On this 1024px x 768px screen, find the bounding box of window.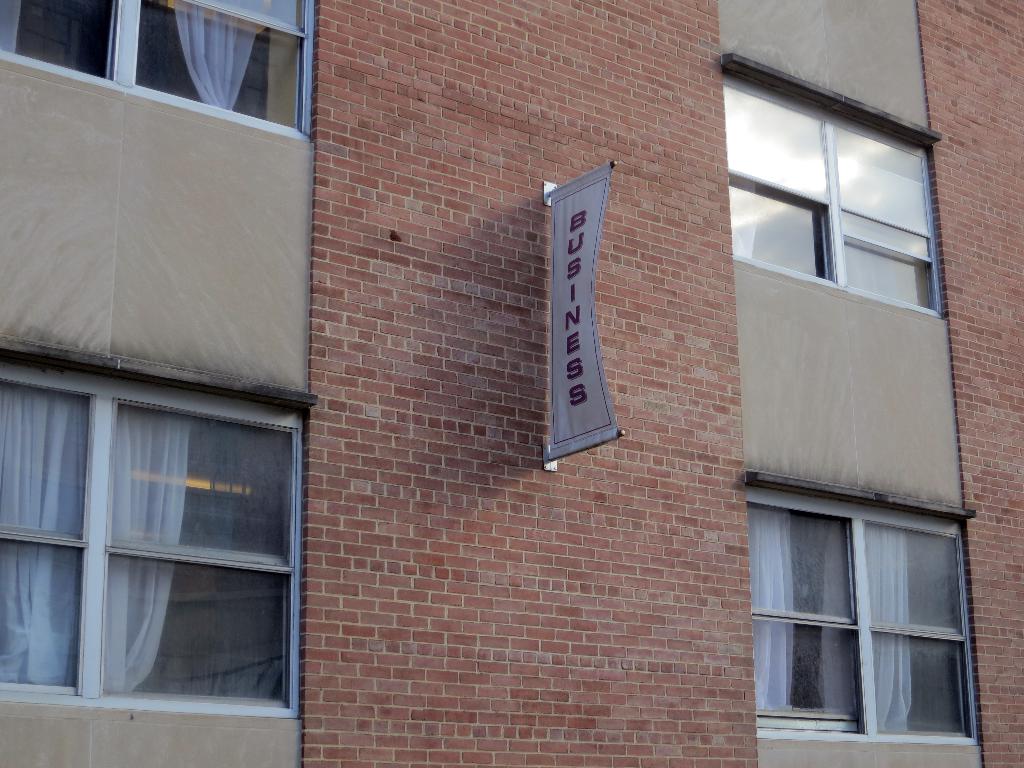
Bounding box: (0,0,313,143).
